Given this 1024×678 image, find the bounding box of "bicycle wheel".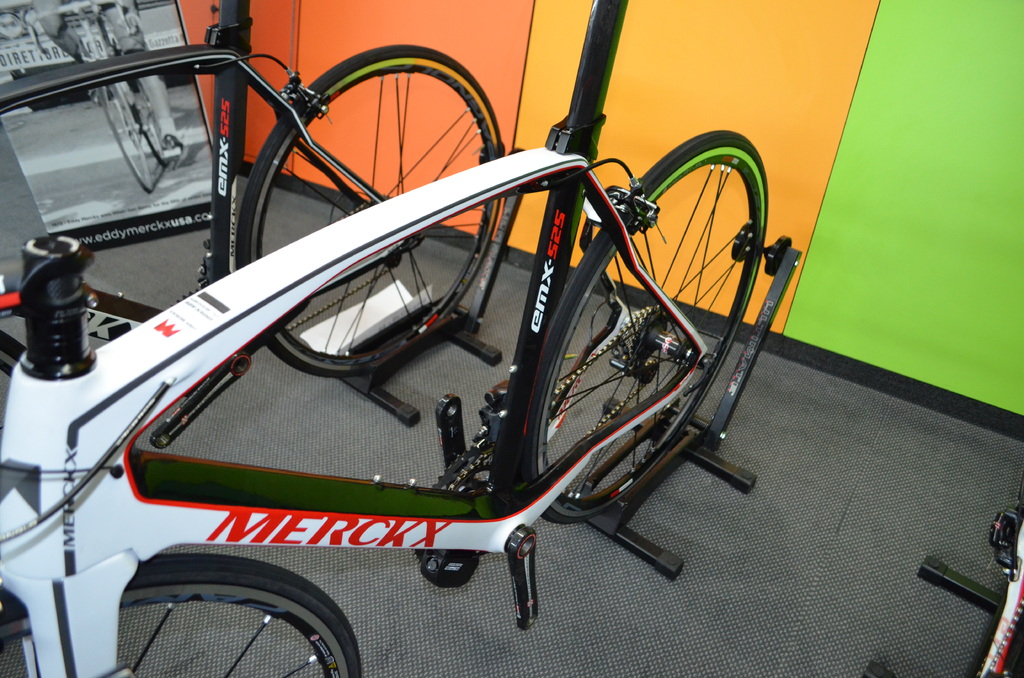
l=236, t=42, r=504, b=380.
